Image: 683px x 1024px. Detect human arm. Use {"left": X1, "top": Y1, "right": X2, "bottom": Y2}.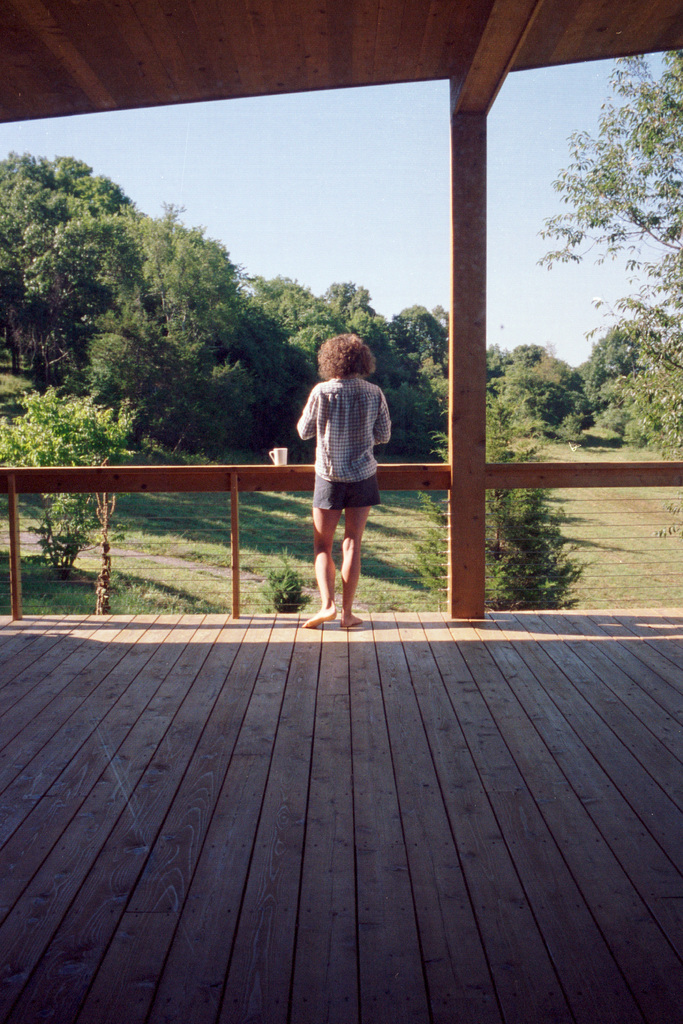
{"left": 294, "top": 391, "right": 324, "bottom": 436}.
